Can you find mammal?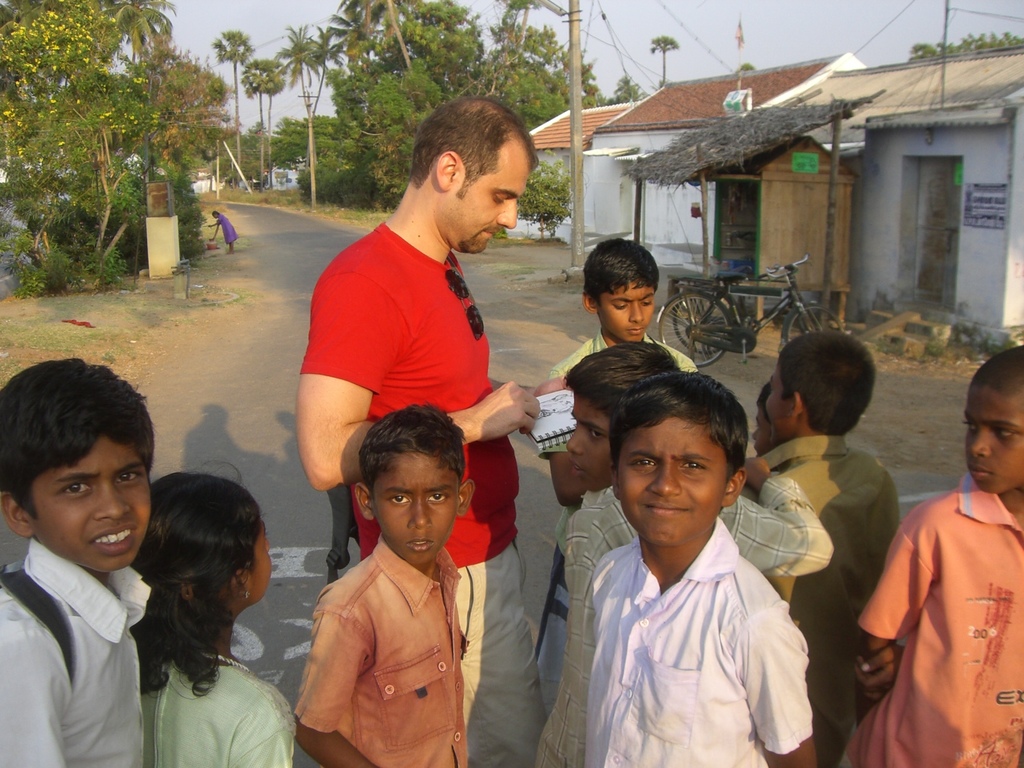
Yes, bounding box: (209, 211, 239, 257).
